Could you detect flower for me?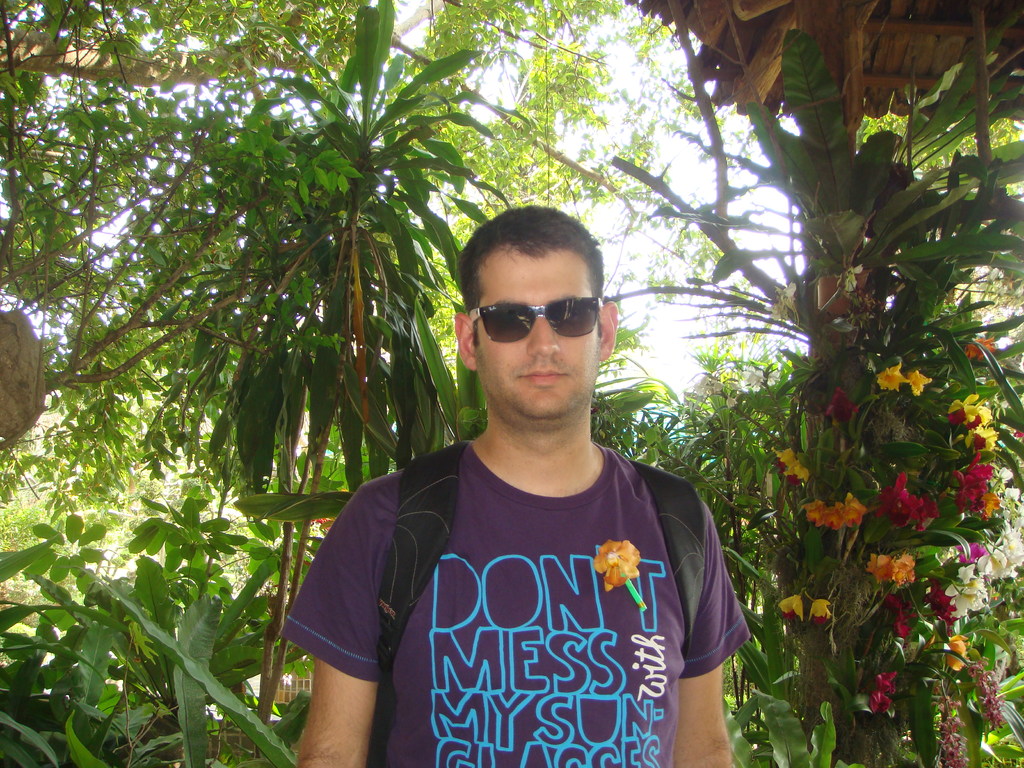
Detection result: box=[774, 593, 801, 624].
